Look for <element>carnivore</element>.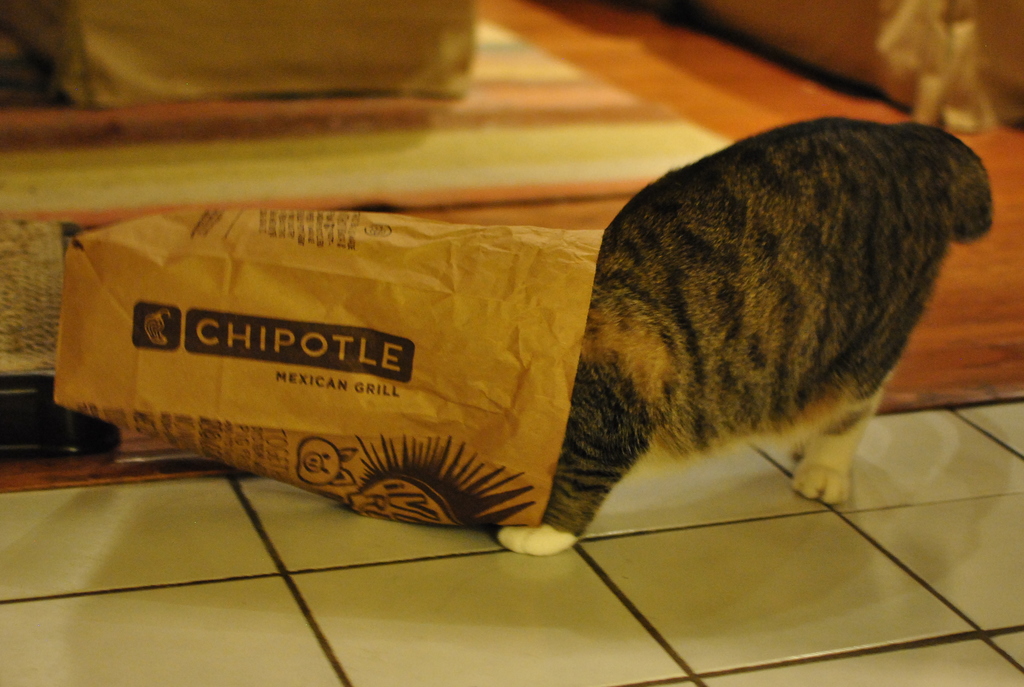
Found: box(498, 99, 989, 530).
